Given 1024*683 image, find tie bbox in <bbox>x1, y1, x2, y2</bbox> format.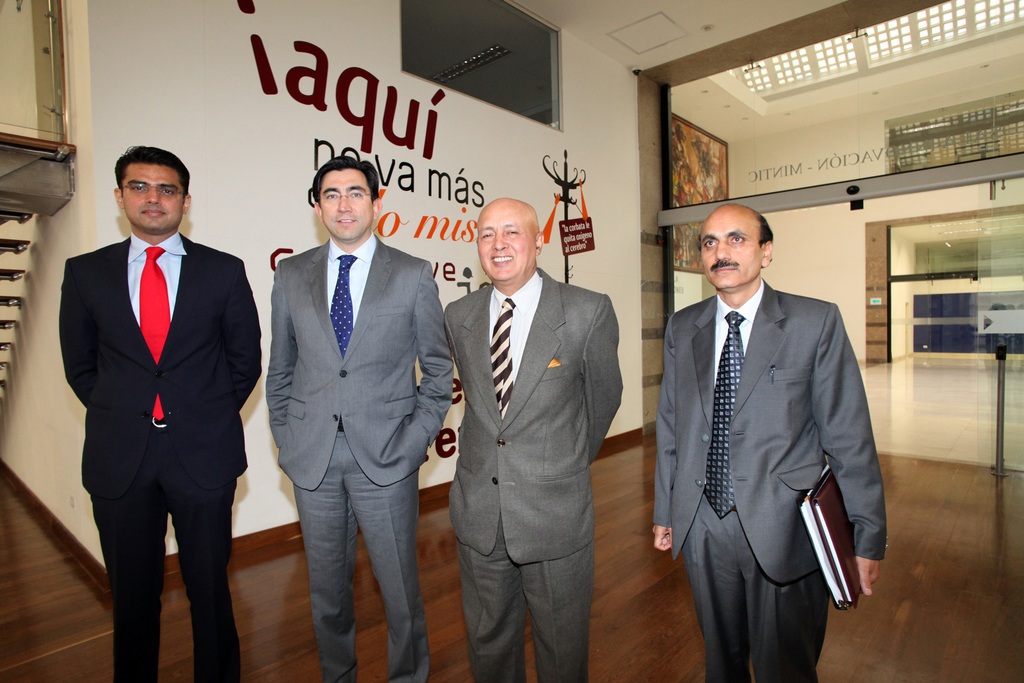
<bbox>329, 252, 359, 361</bbox>.
